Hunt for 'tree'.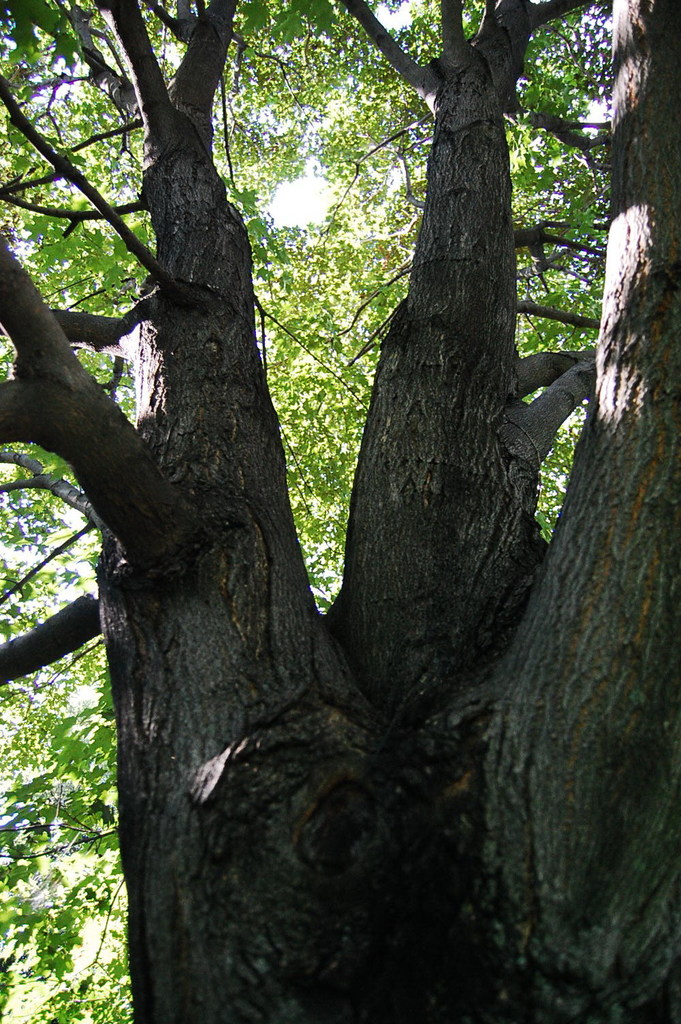
Hunted down at box(0, 0, 680, 1023).
